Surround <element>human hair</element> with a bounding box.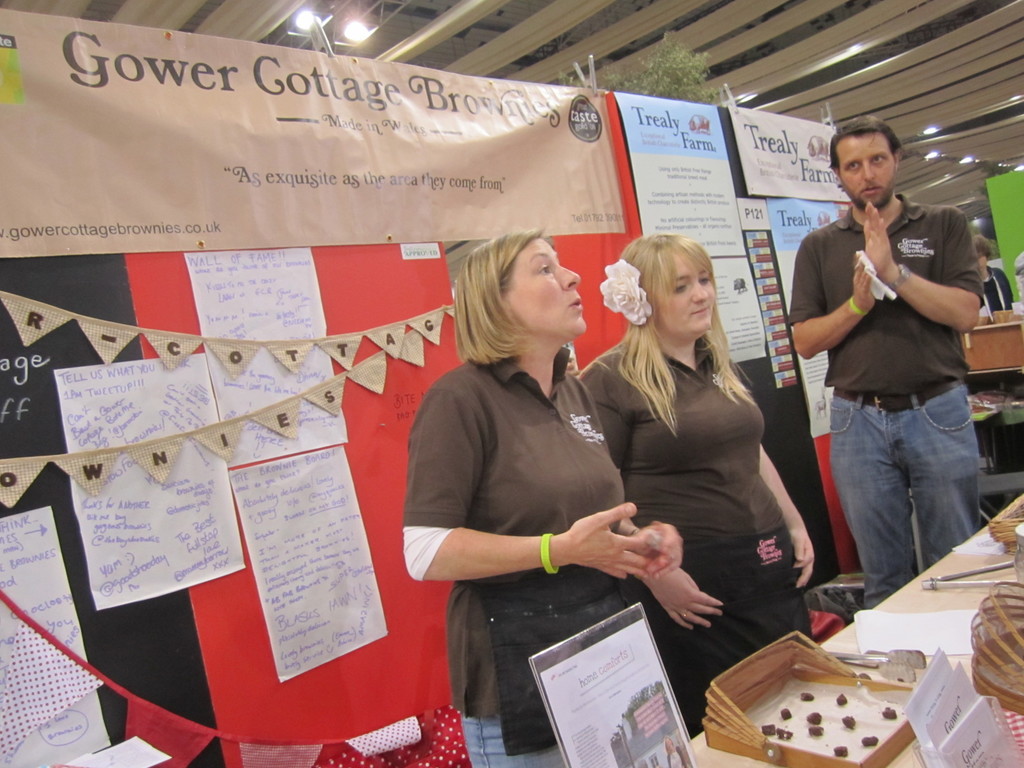
box(615, 233, 755, 437).
